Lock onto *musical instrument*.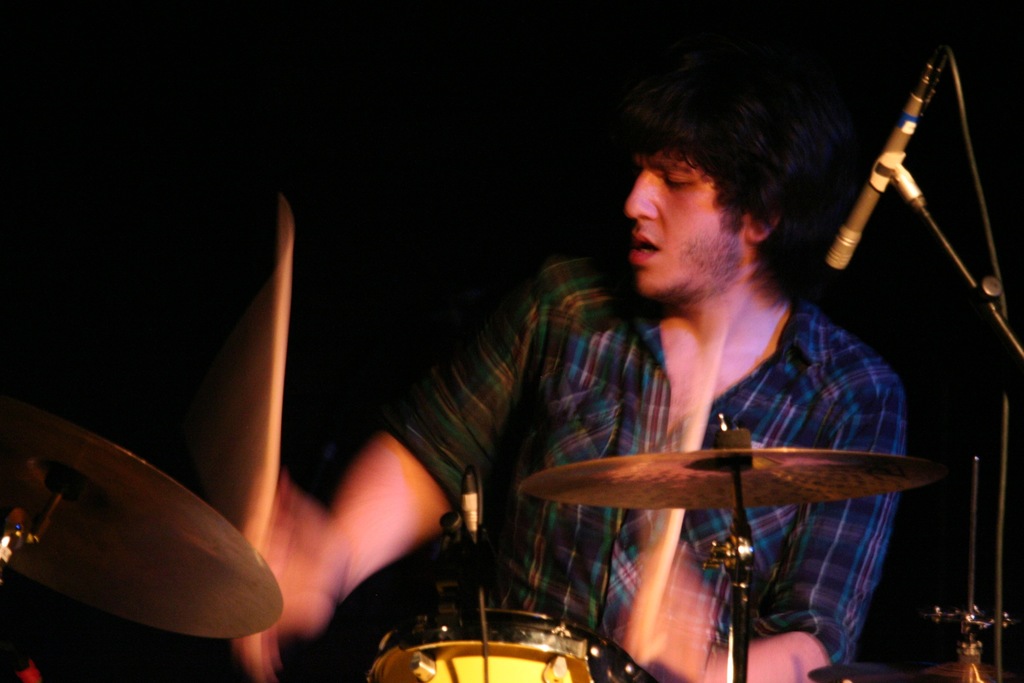
Locked: box(364, 605, 648, 682).
